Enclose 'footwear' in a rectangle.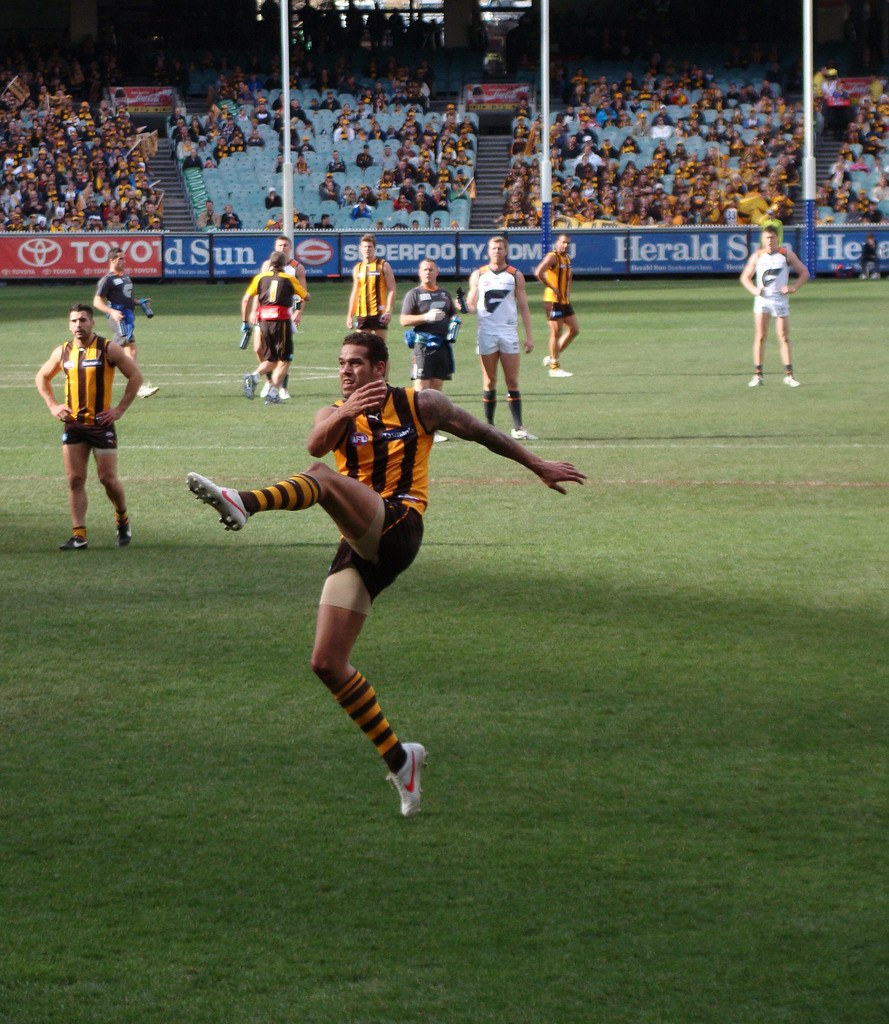
<box>388,739,431,817</box>.
